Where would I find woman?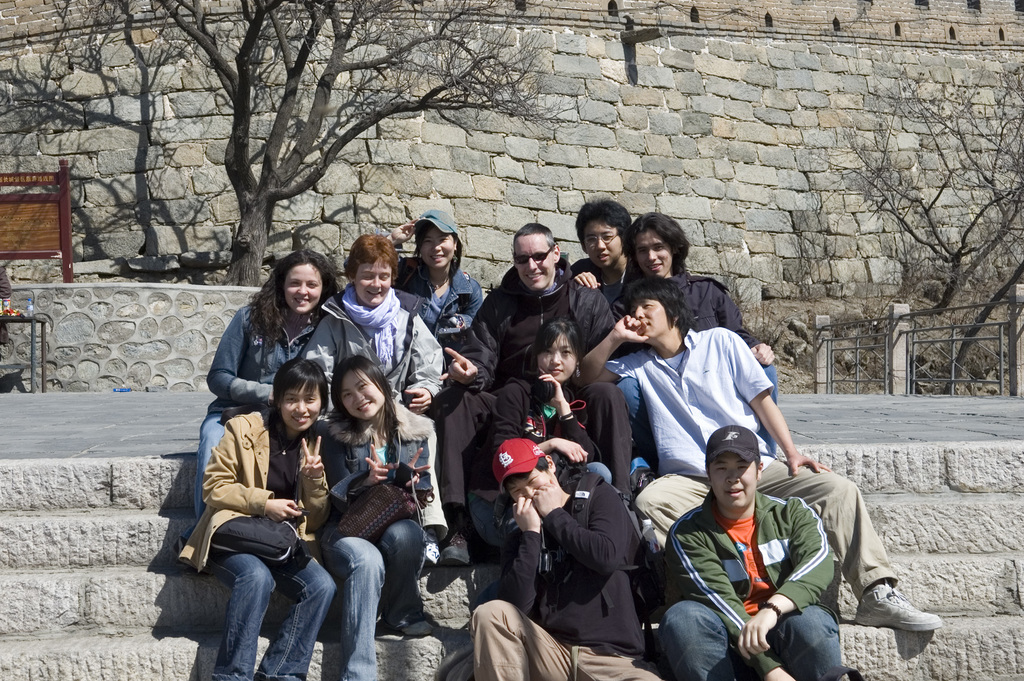
At (178, 361, 328, 680).
